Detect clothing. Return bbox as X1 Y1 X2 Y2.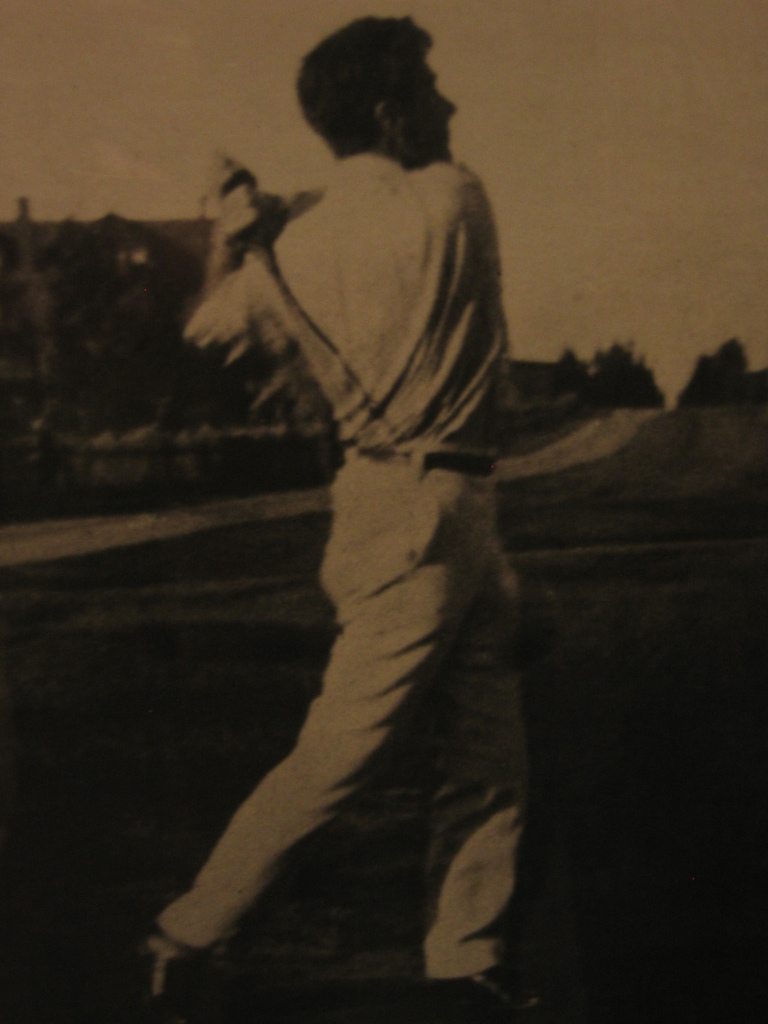
198 71 524 922.
